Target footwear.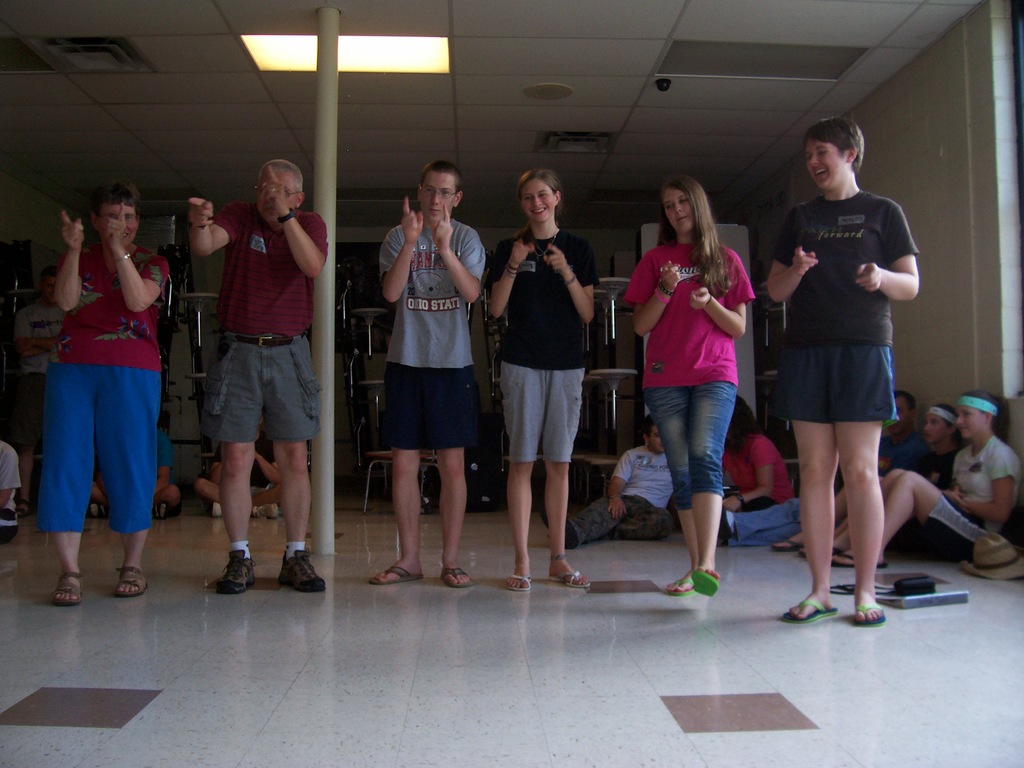
Target region: [x1=504, y1=570, x2=536, y2=593].
